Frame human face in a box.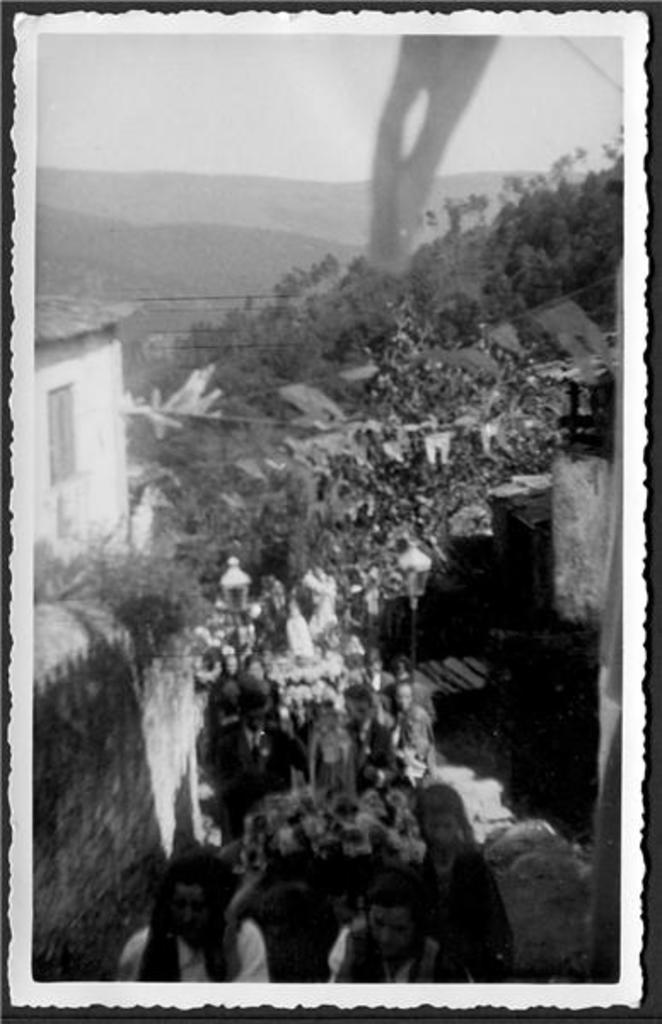
box(427, 807, 454, 847).
